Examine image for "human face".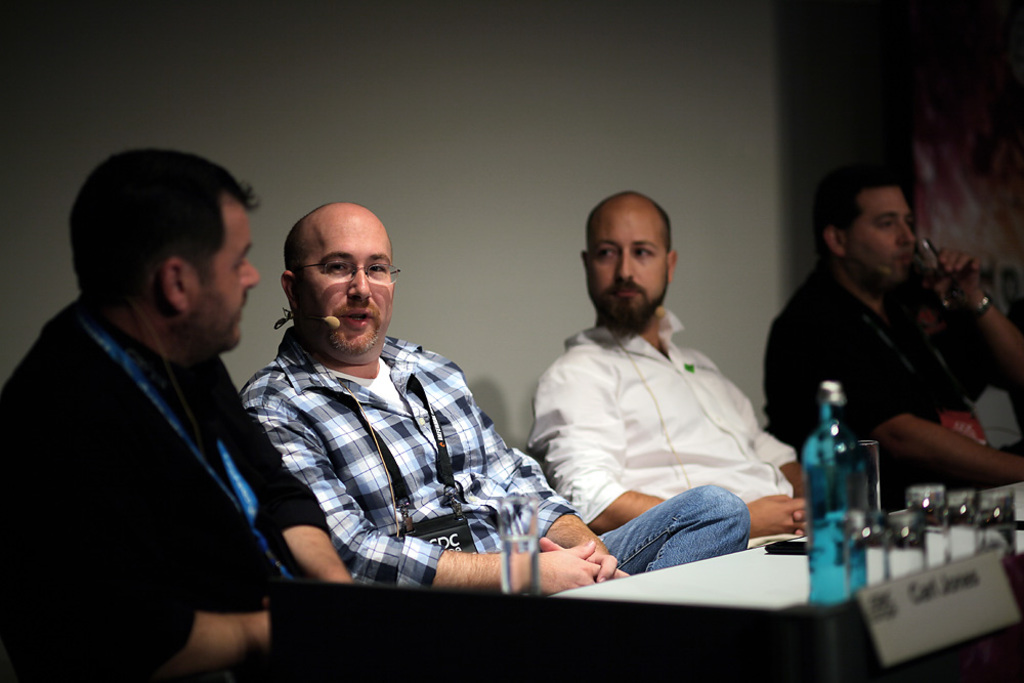
Examination result: bbox=(845, 184, 922, 300).
